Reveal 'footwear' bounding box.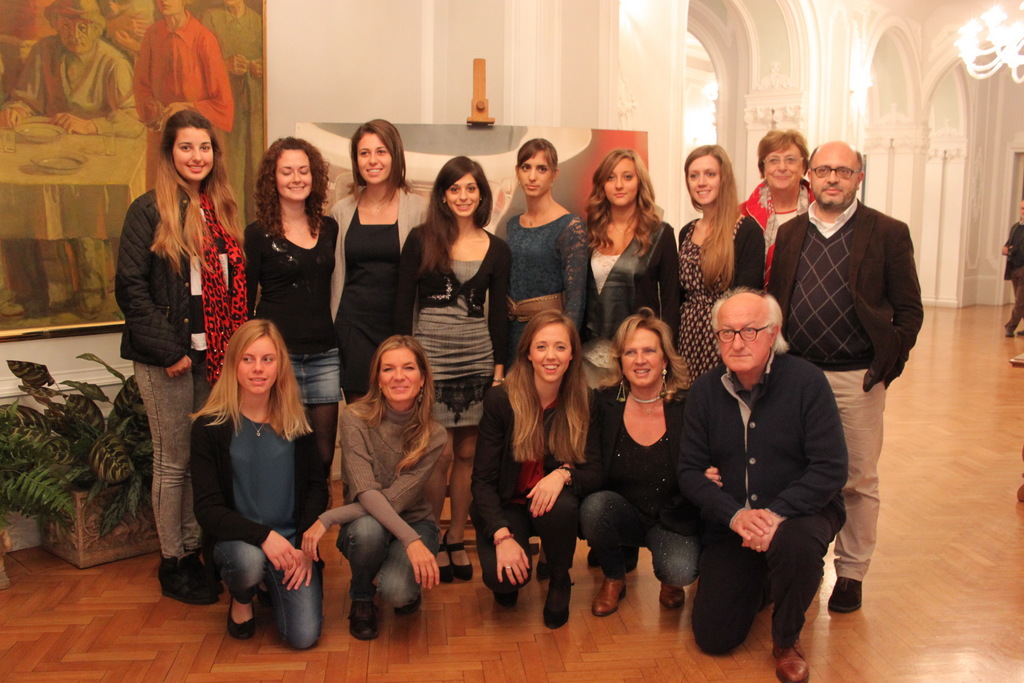
Revealed: crop(655, 581, 685, 609).
